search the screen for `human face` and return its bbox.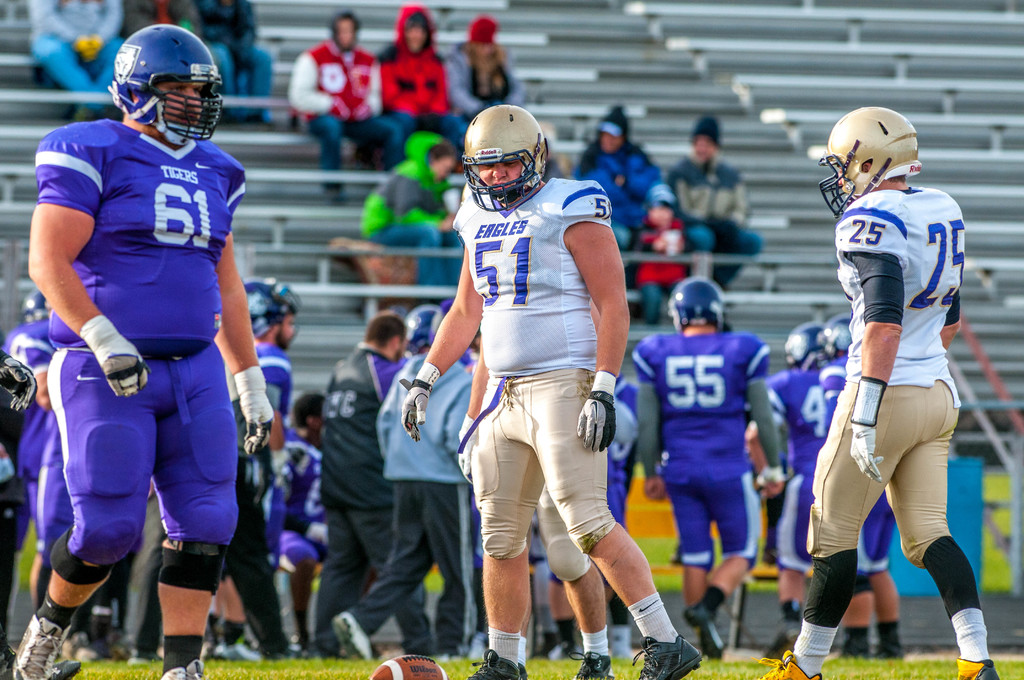
Found: pyautogui.locateOnScreen(835, 150, 856, 197).
